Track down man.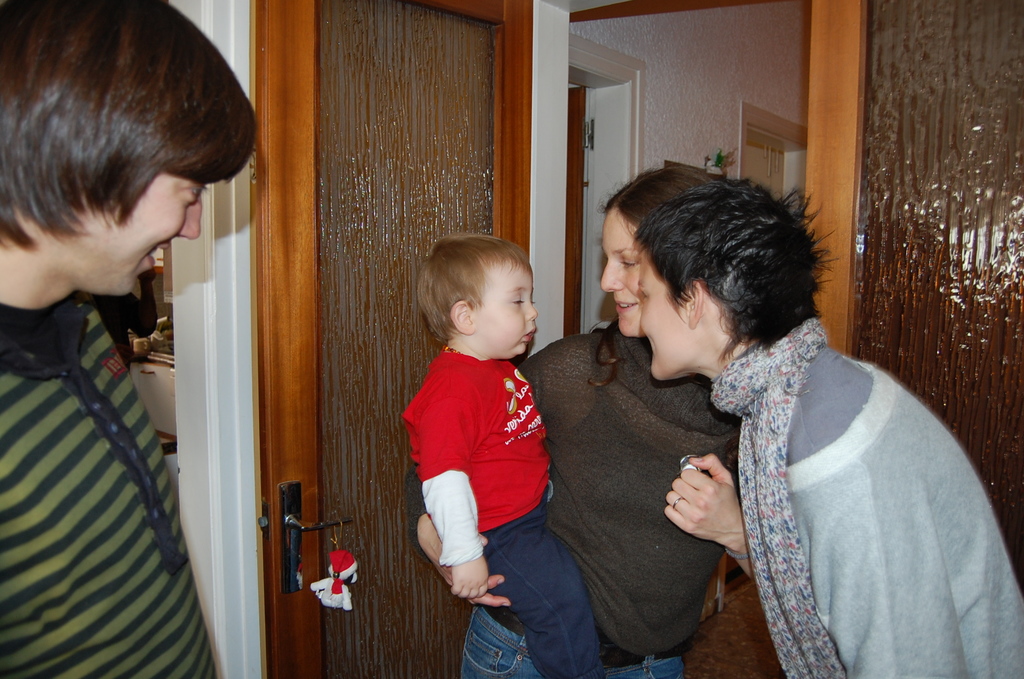
Tracked to box(0, 0, 259, 678).
